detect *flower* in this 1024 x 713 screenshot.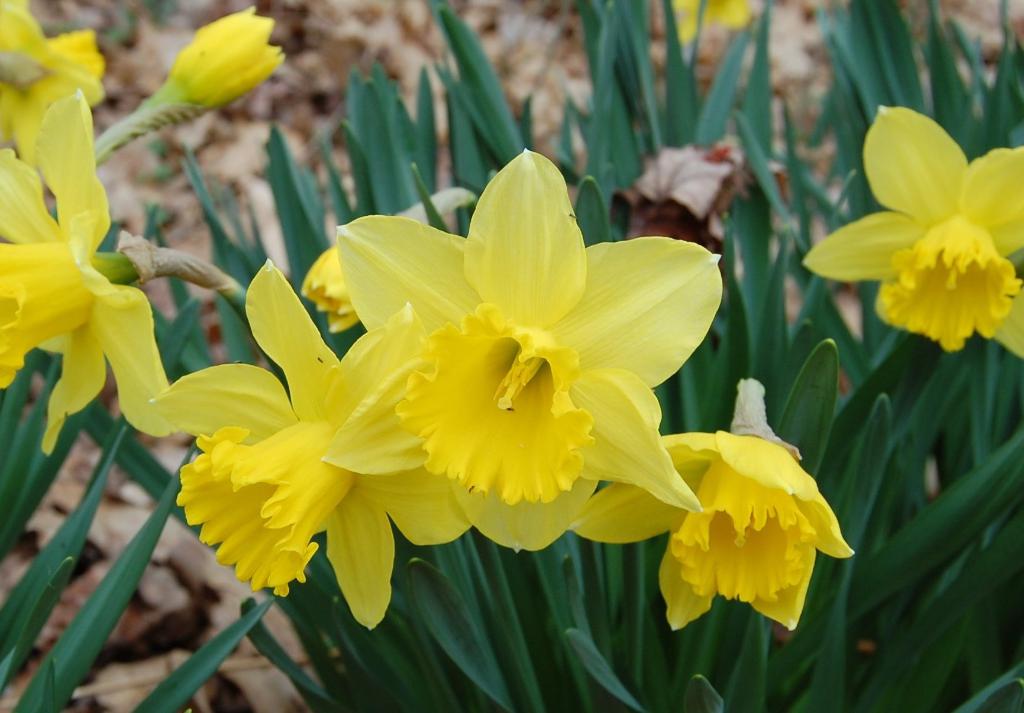
Detection: (0, 0, 109, 168).
